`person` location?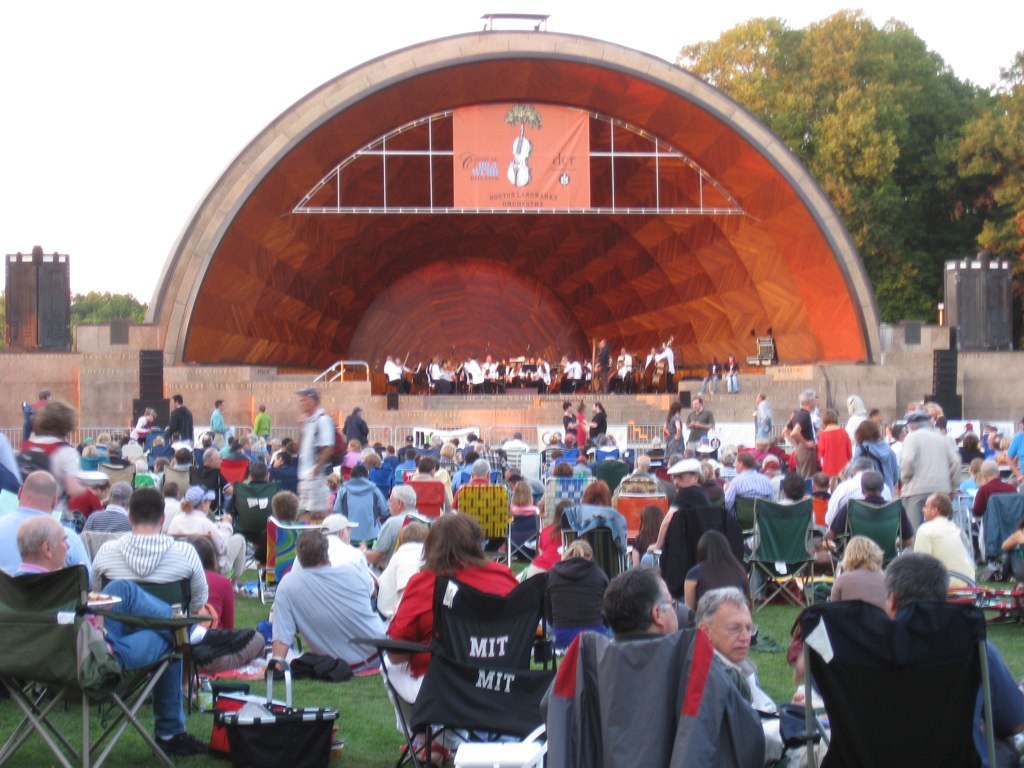
locate(661, 399, 682, 462)
